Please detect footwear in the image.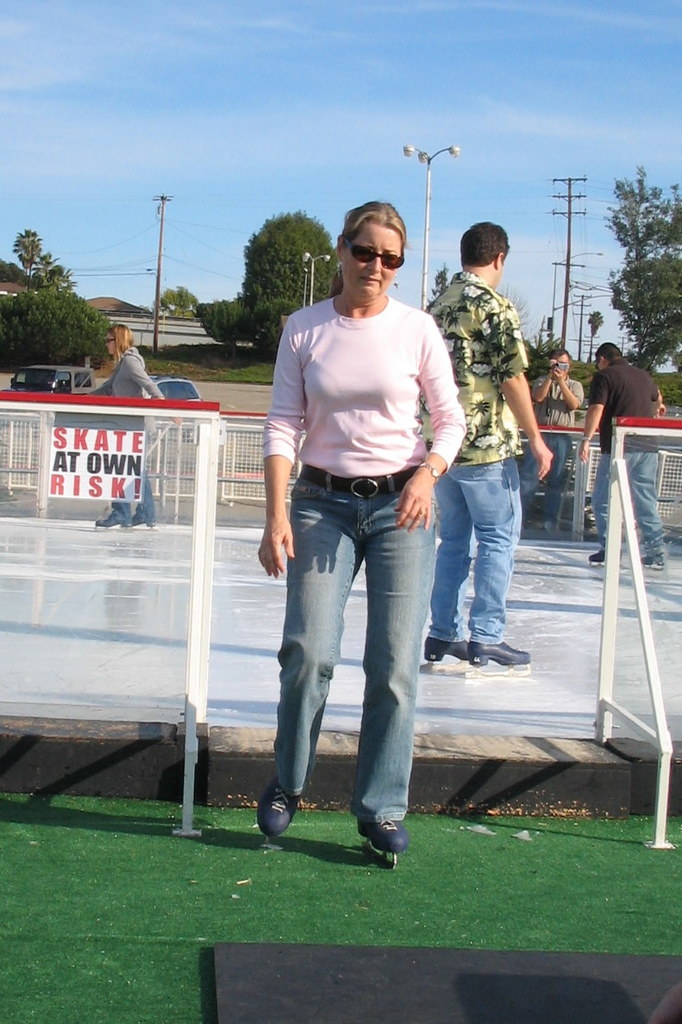
(x1=471, y1=635, x2=535, y2=671).
